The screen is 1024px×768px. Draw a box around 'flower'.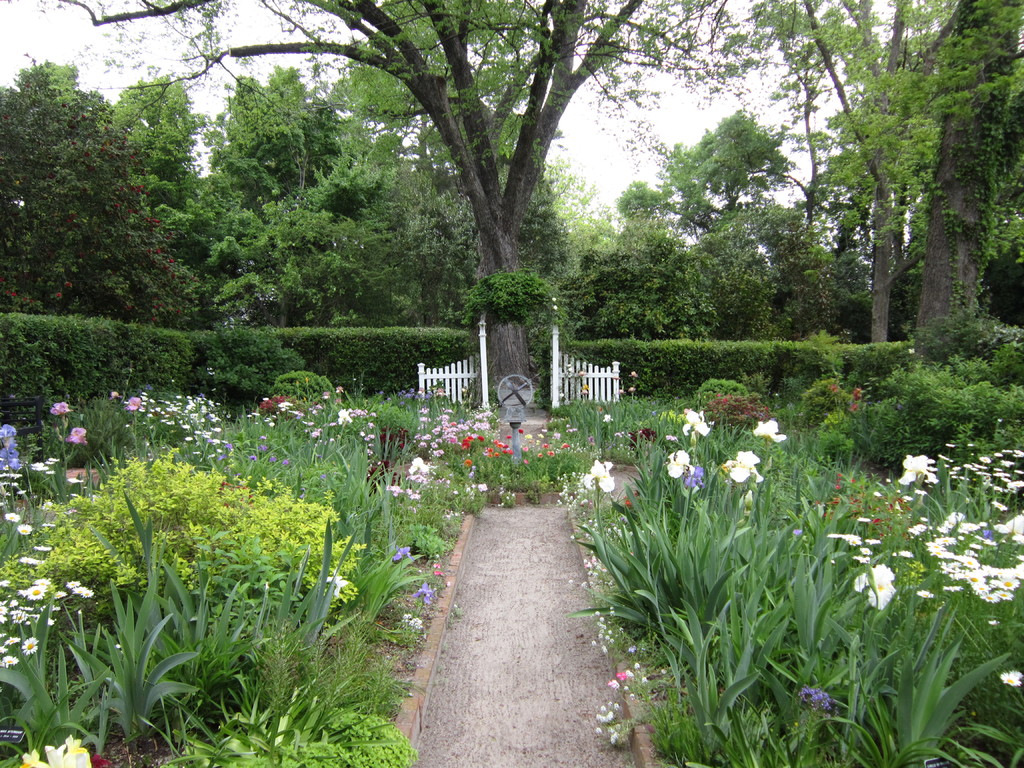
pyautogui.locateOnScreen(70, 425, 89, 444).
